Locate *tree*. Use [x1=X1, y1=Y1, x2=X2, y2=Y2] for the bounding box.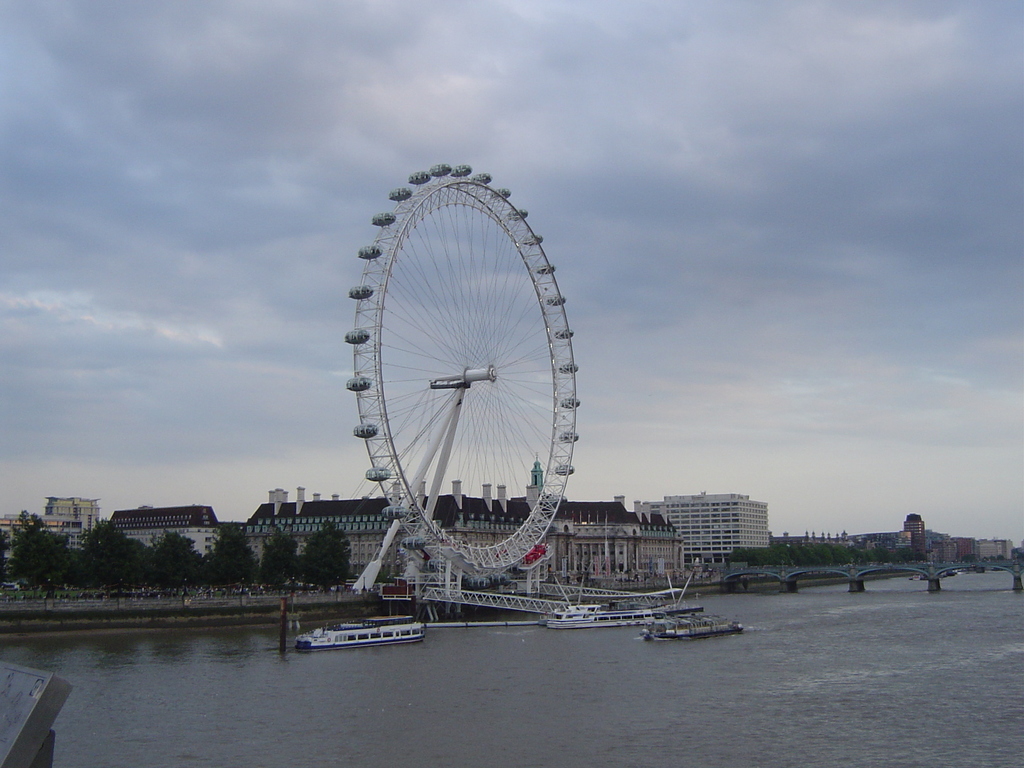
[x1=985, y1=552, x2=995, y2=564].
